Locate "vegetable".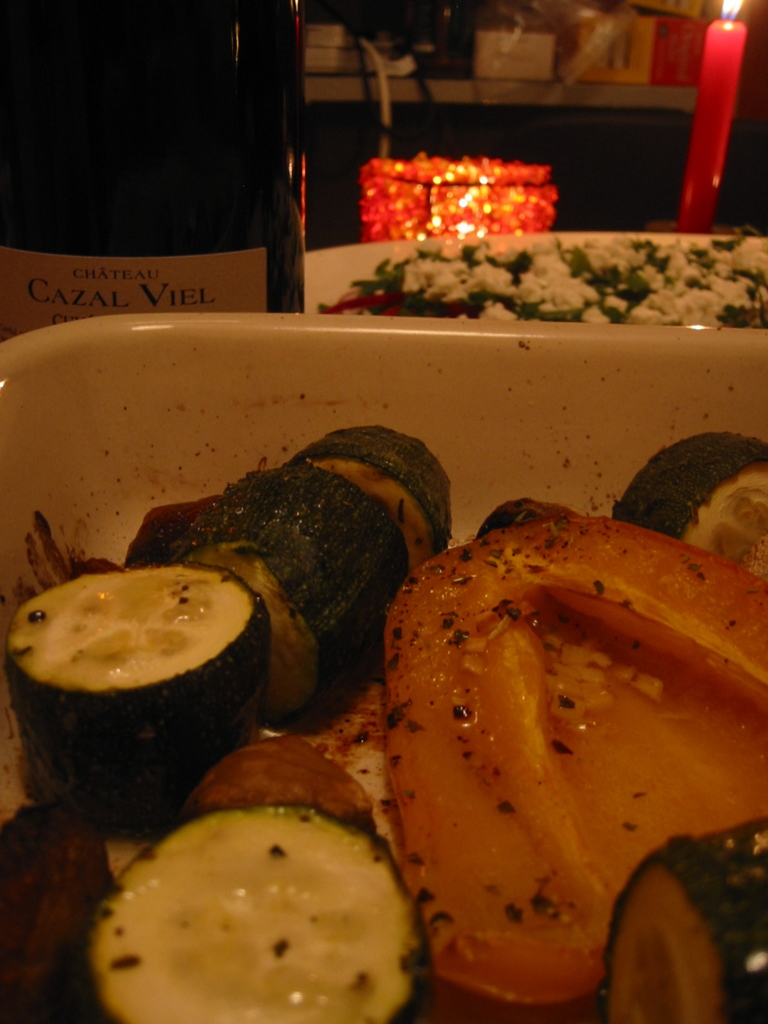
Bounding box: 384,497,767,1023.
